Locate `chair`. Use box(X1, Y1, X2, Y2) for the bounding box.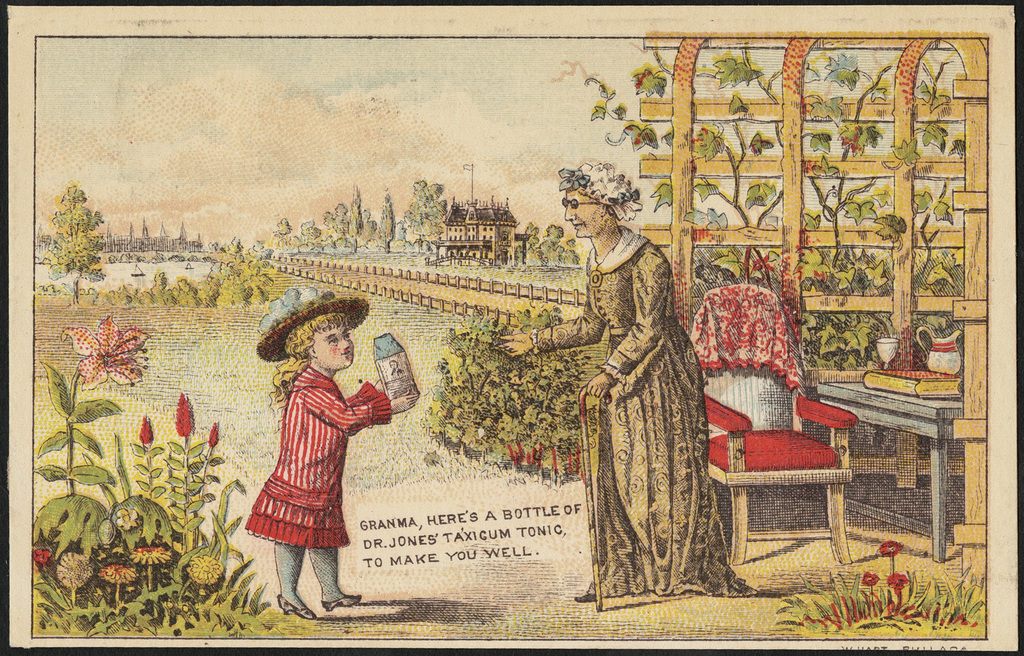
box(700, 302, 884, 592).
